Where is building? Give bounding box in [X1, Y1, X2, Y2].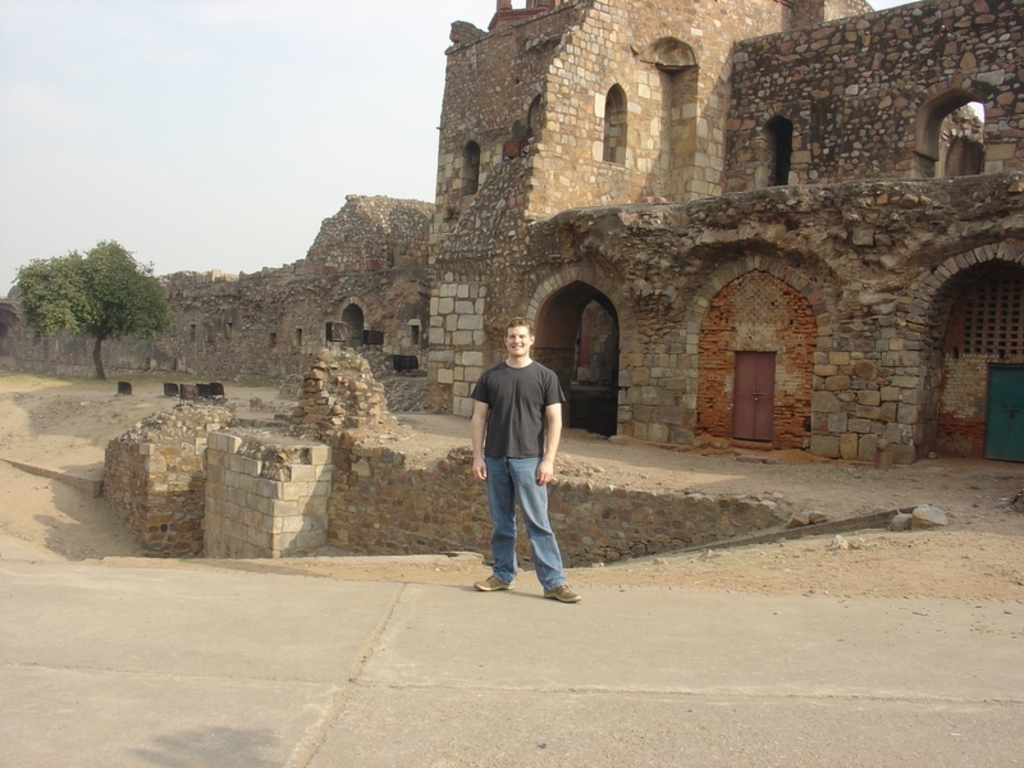
[0, 0, 1023, 472].
